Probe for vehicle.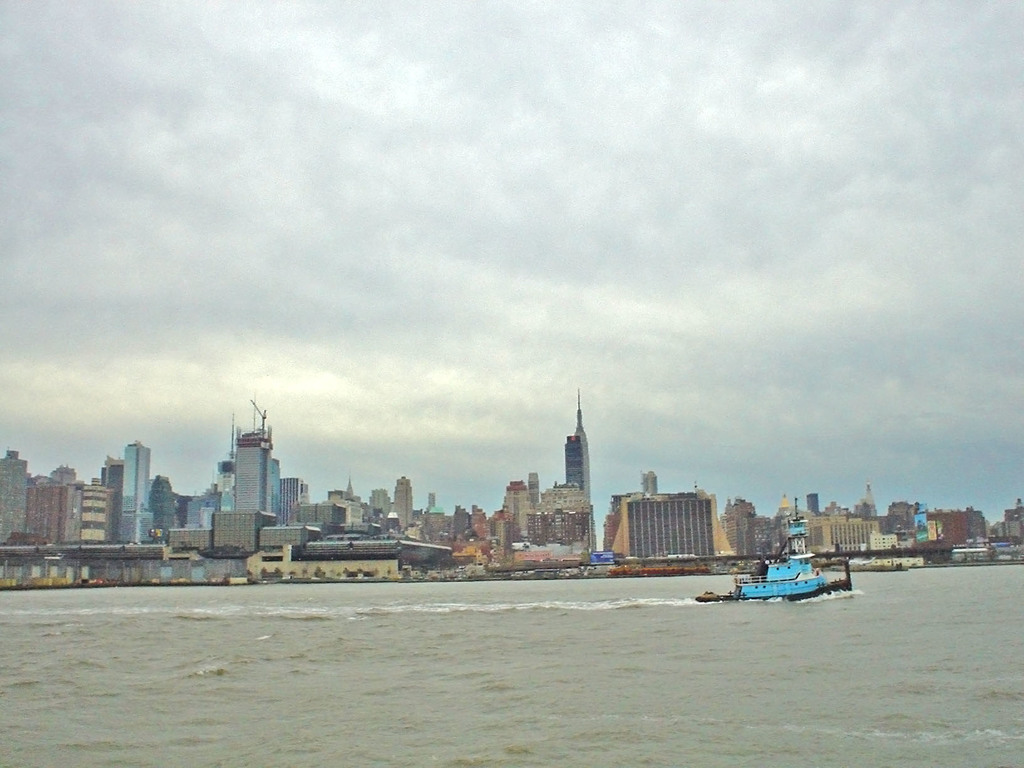
Probe result: BBox(710, 501, 855, 605).
